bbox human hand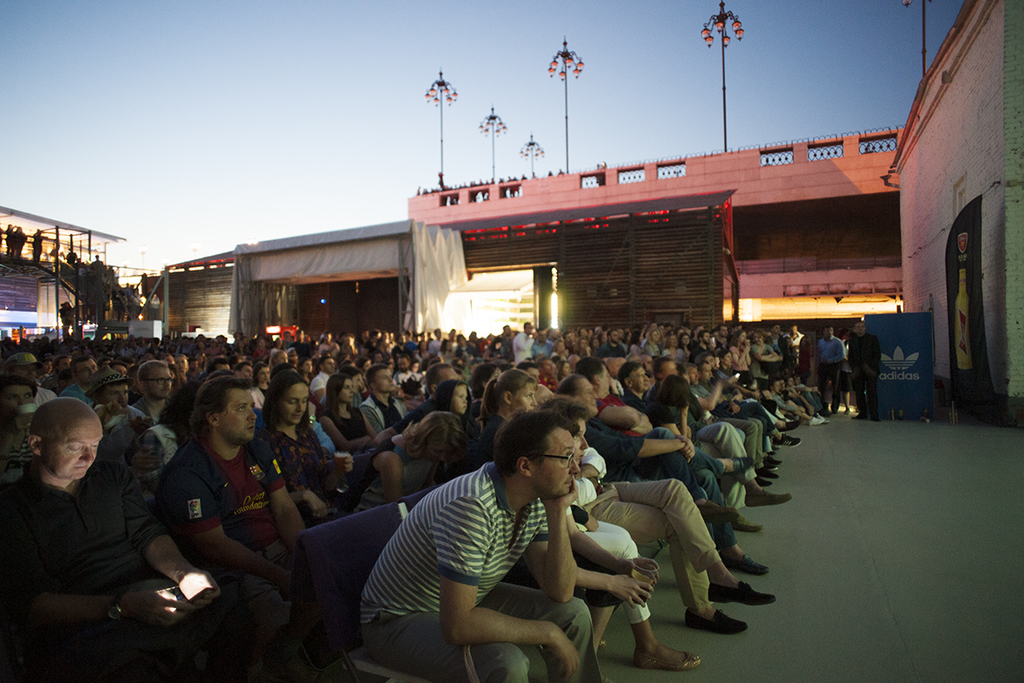
box=[608, 577, 653, 607]
